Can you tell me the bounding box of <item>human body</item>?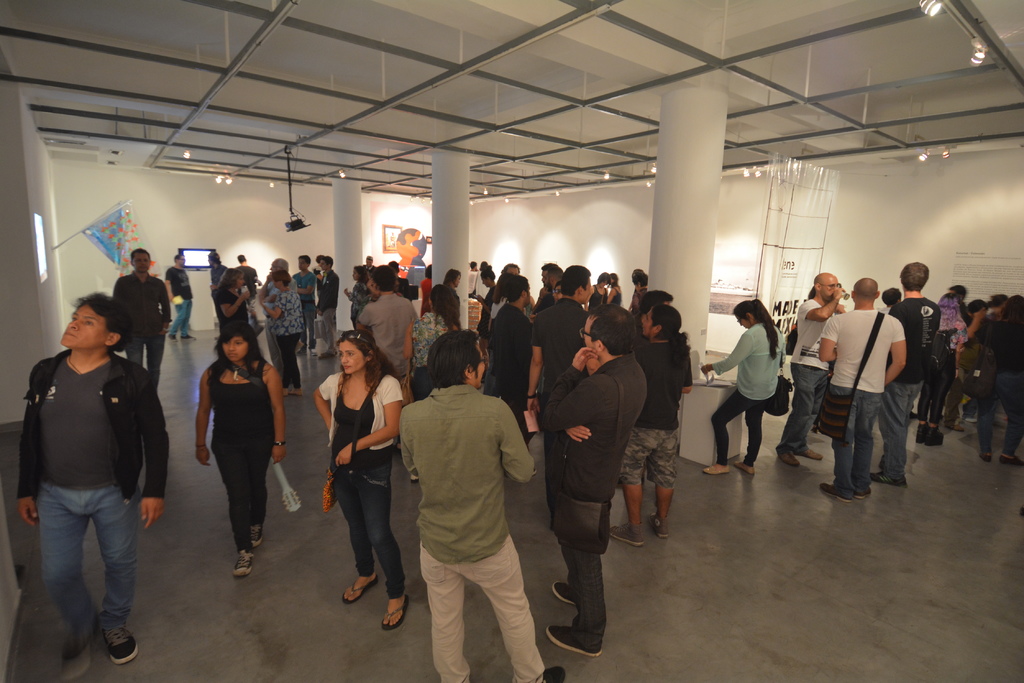
x1=113 y1=273 x2=172 y2=391.
